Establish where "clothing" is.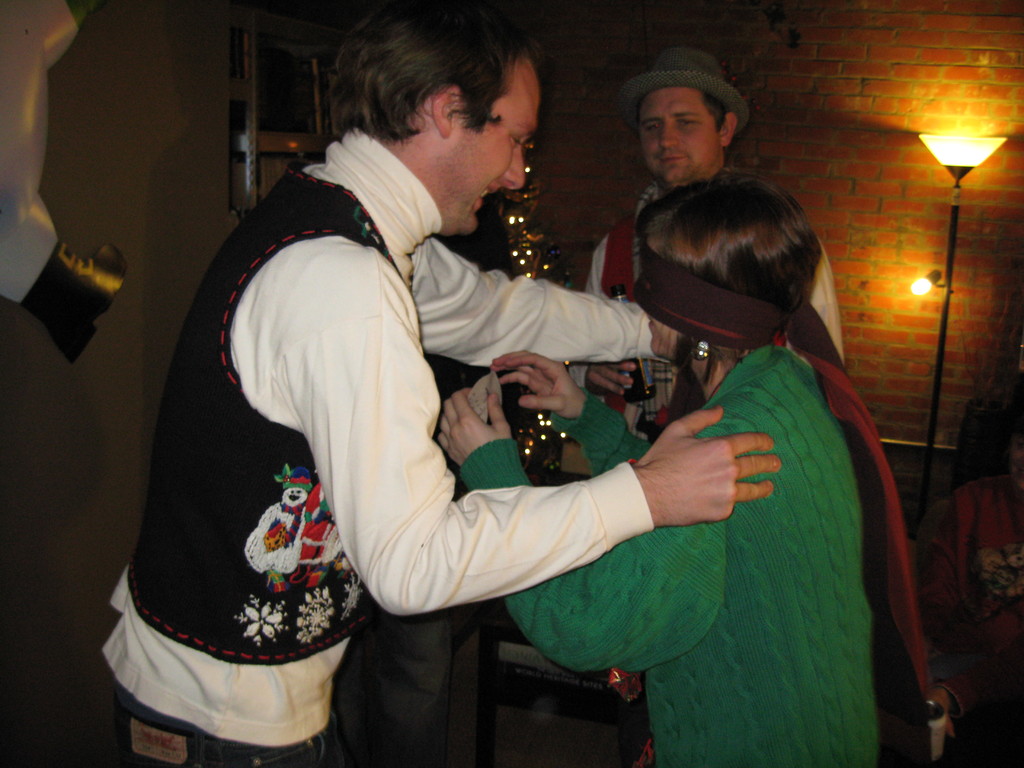
Established at BBox(566, 183, 844, 441).
